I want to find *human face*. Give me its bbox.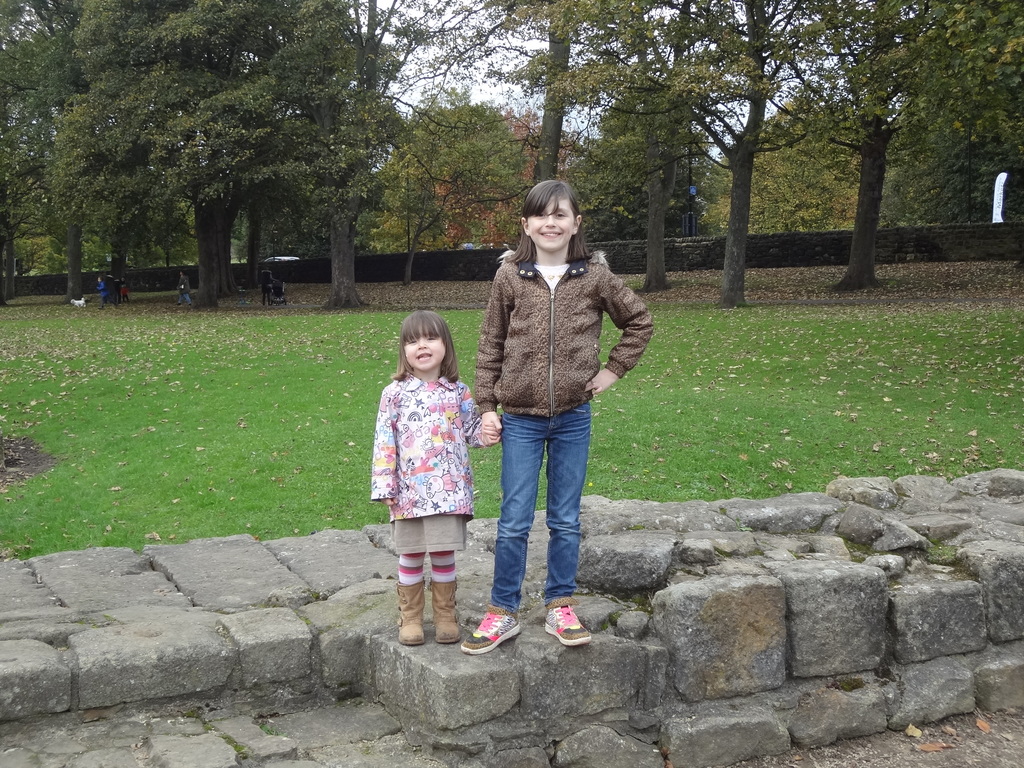
[left=529, top=202, right=577, bottom=252].
